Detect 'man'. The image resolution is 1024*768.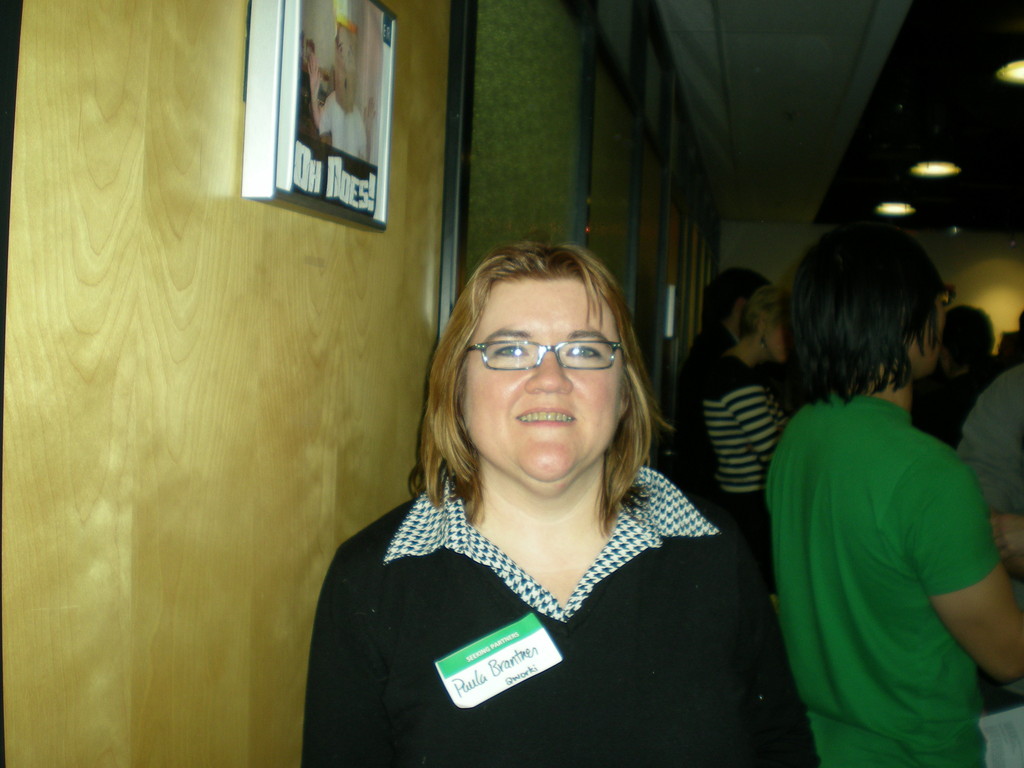
<region>674, 267, 774, 505</region>.
